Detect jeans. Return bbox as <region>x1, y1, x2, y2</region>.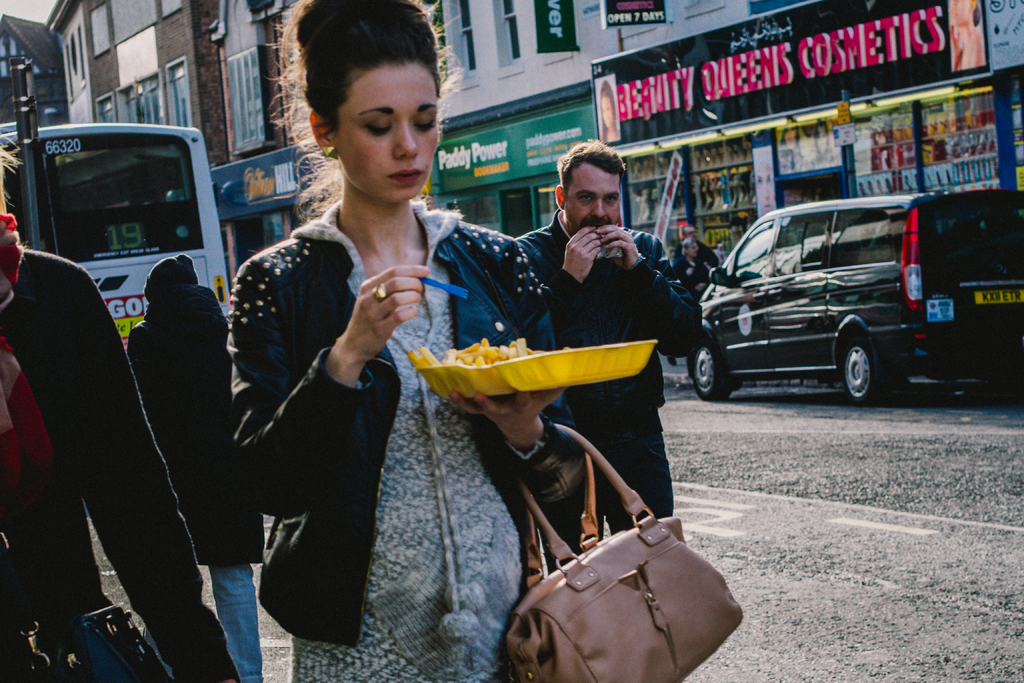
<region>183, 550, 253, 666</region>.
